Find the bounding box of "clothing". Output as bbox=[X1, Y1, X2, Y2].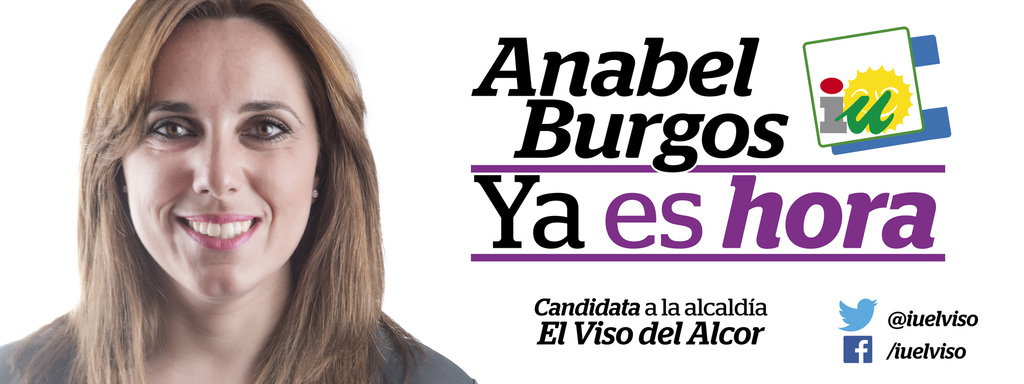
bbox=[1, 307, 477, 383].
